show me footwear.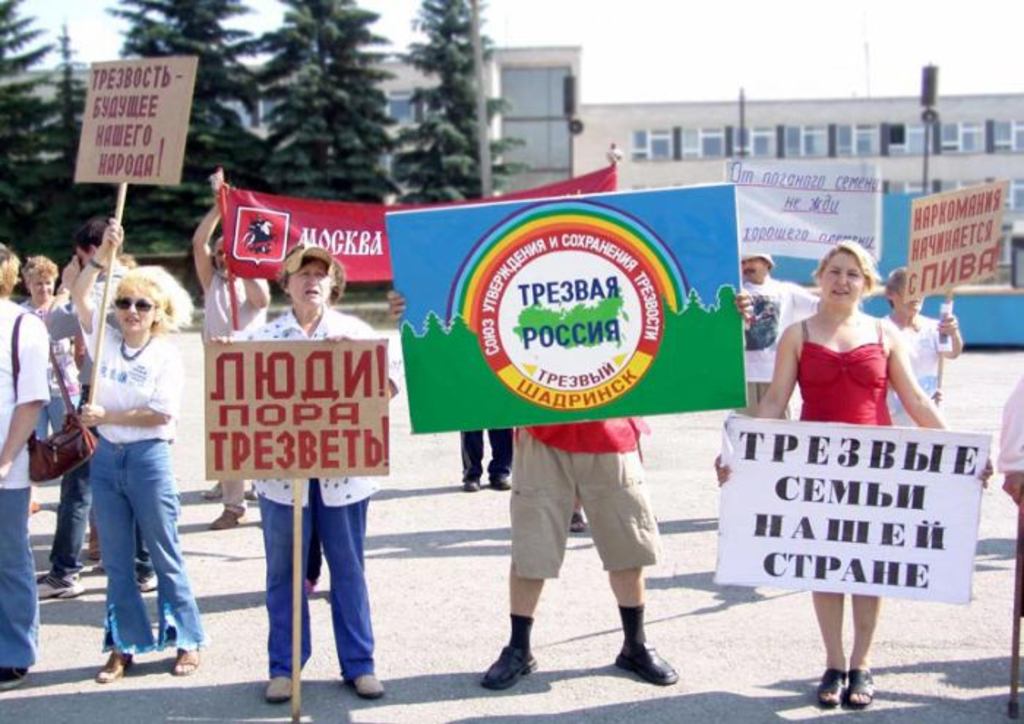
footwear is here: <box>487,471,511,490</box>.
